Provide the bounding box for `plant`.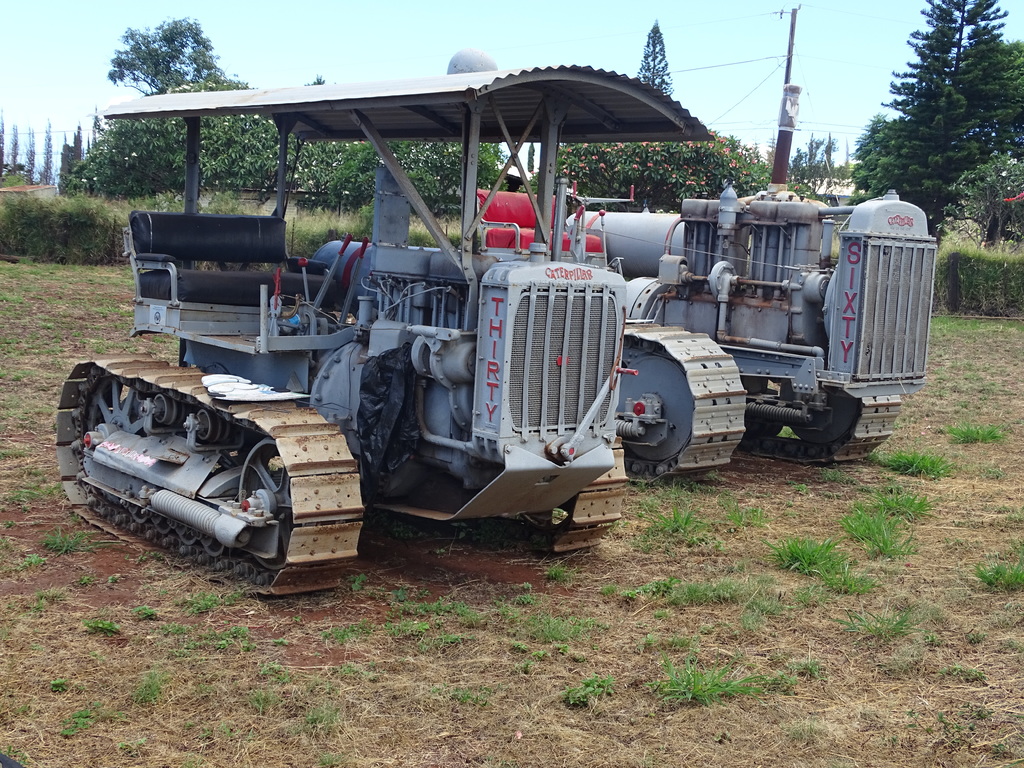
locate(774, 664, 797, 691).
